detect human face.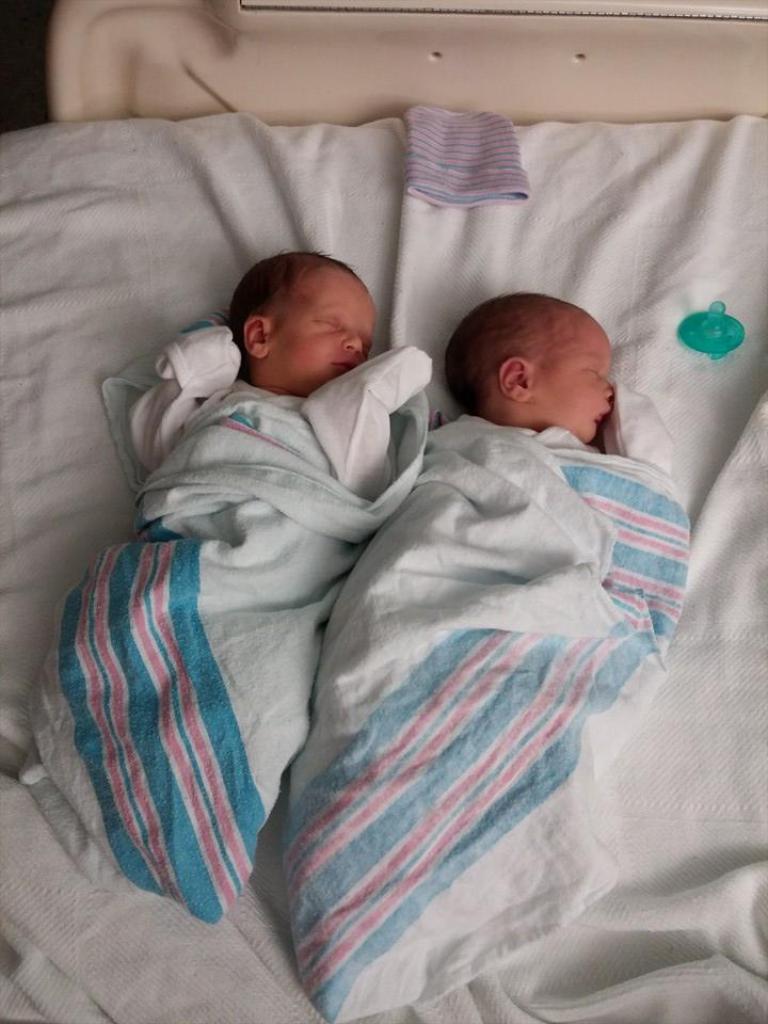
Detected at select_region(535, 334, 614, 443).
